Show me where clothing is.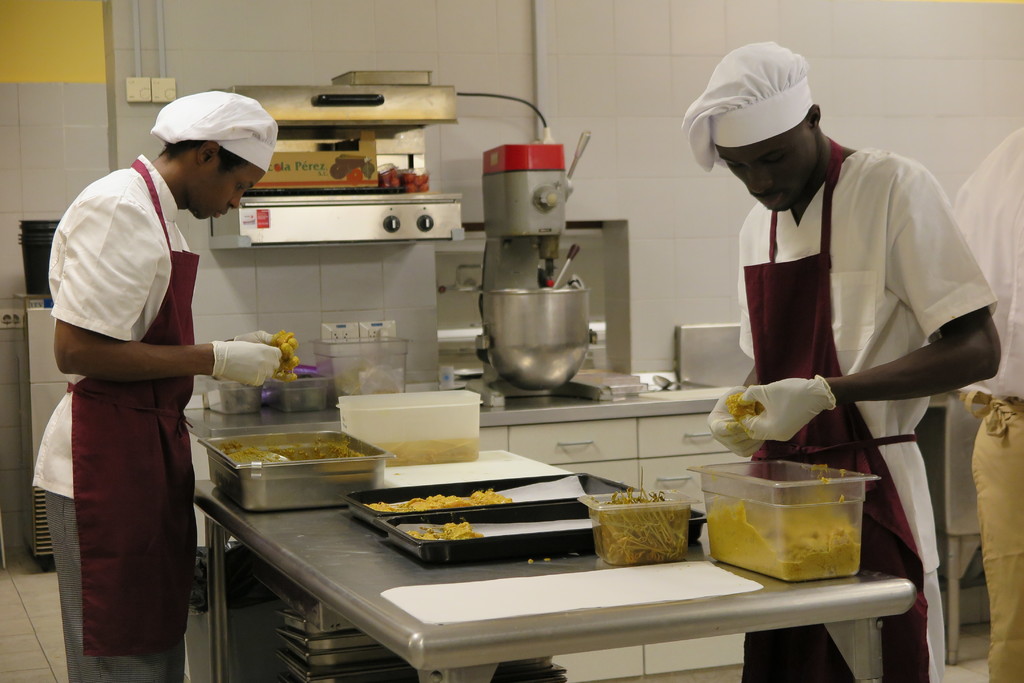
clothing is at (56,120,279,606).
